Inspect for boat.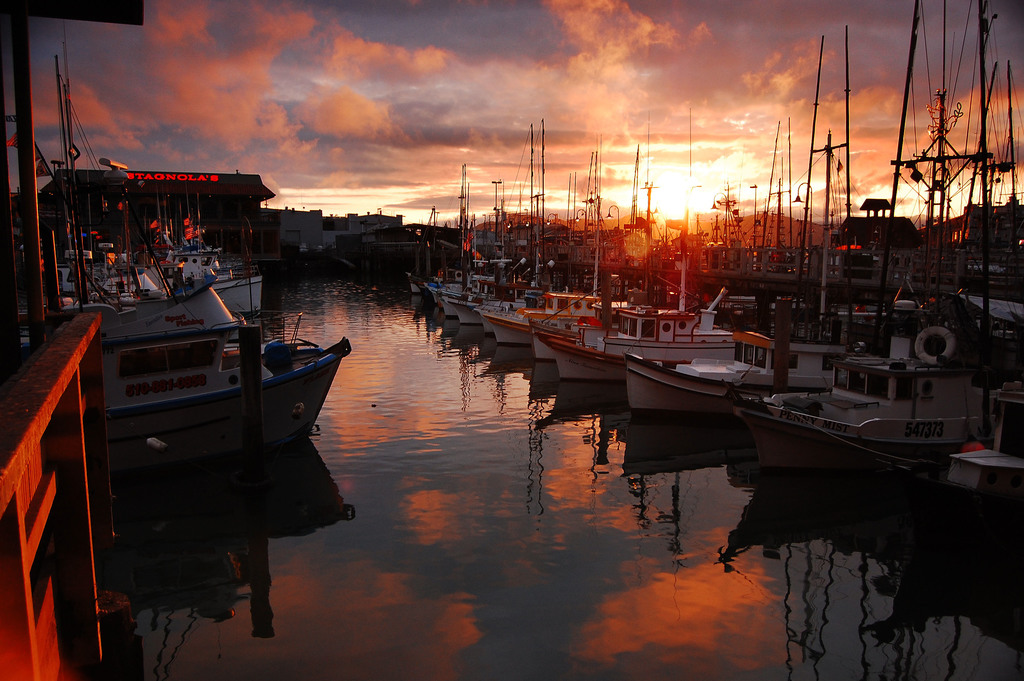
Inspection: (19,51,353,479).
